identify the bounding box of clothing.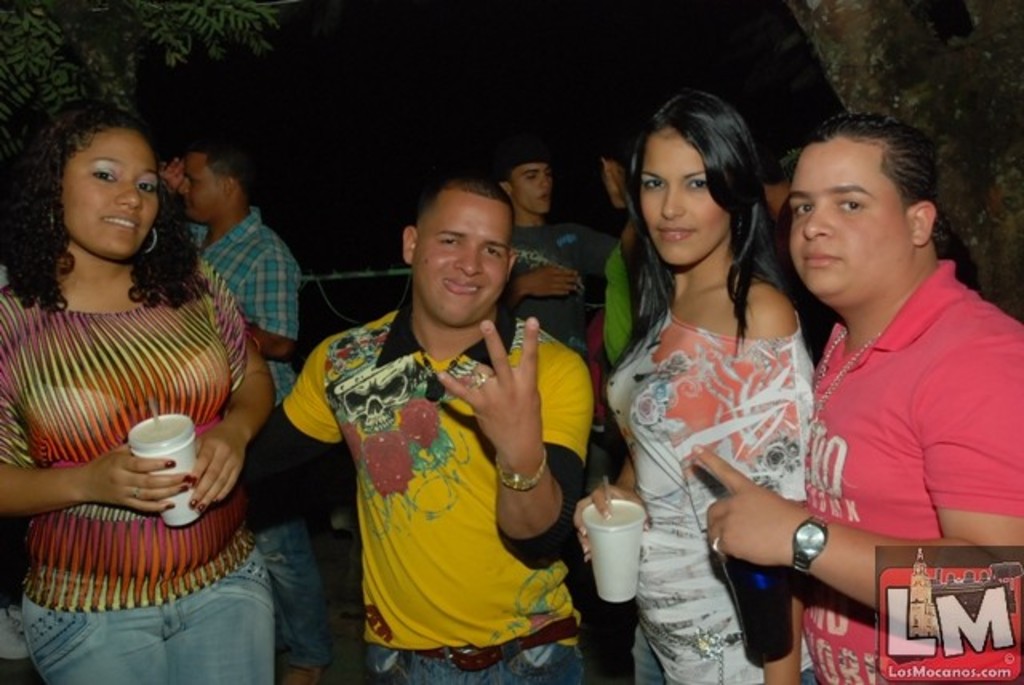
detection(0, 266, 304, 683).
